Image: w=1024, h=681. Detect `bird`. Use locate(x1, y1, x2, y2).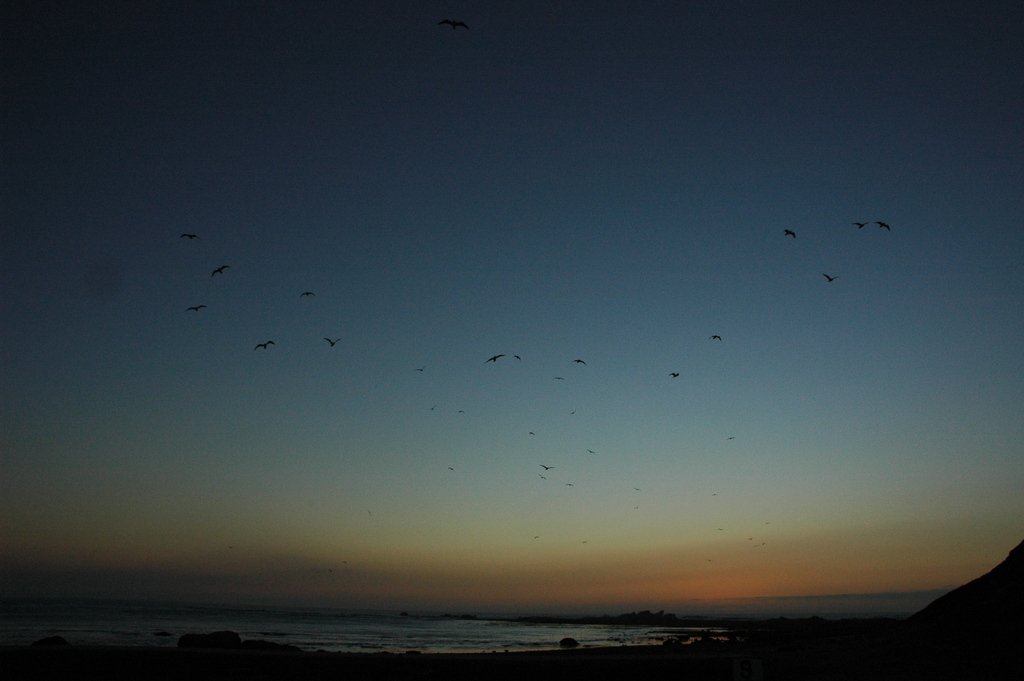
locate(528, 432, 533, 436).
